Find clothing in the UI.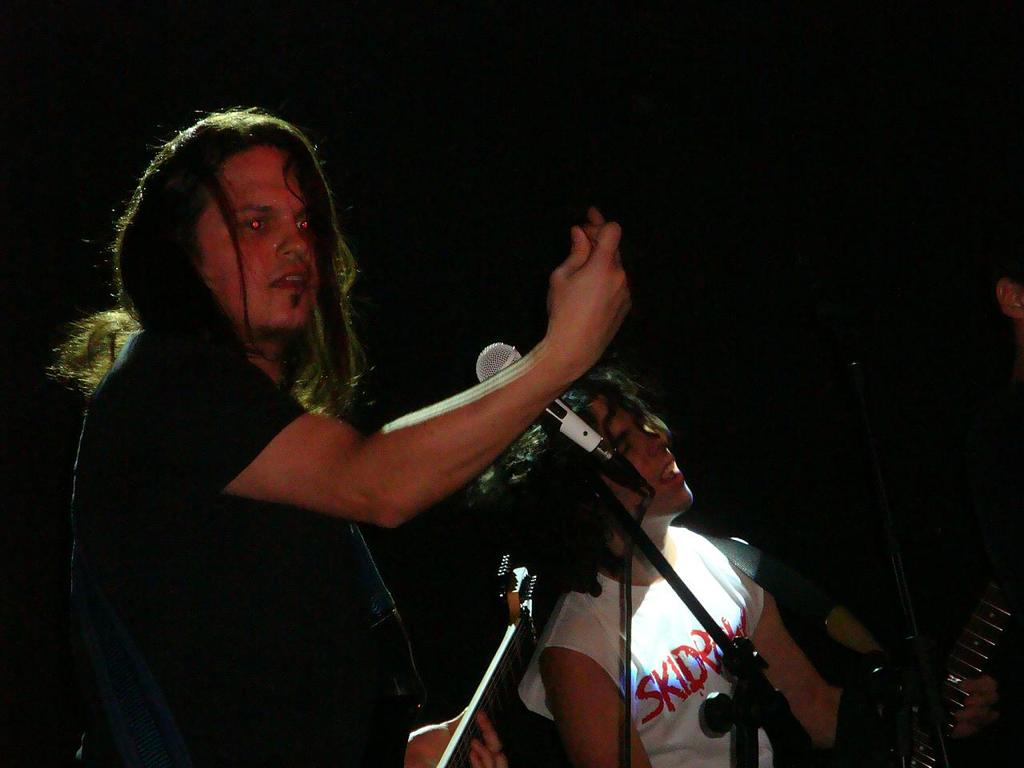
UI element at [x1=58, y1=181, x2=622, y2=753].
